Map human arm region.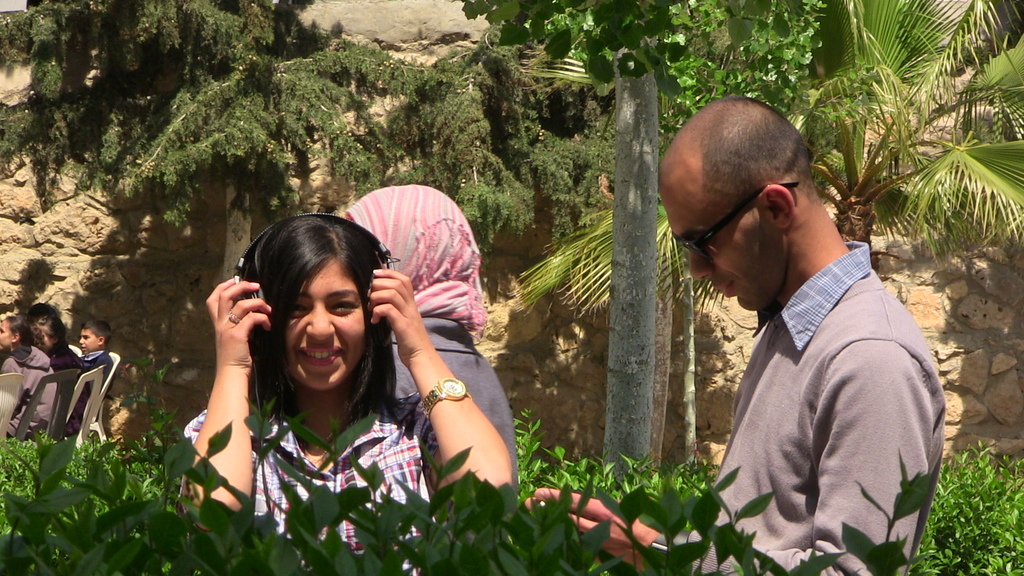
Mapped to {"x1": 524, "y1": 339, "x2": 938, "y2": 575}.
